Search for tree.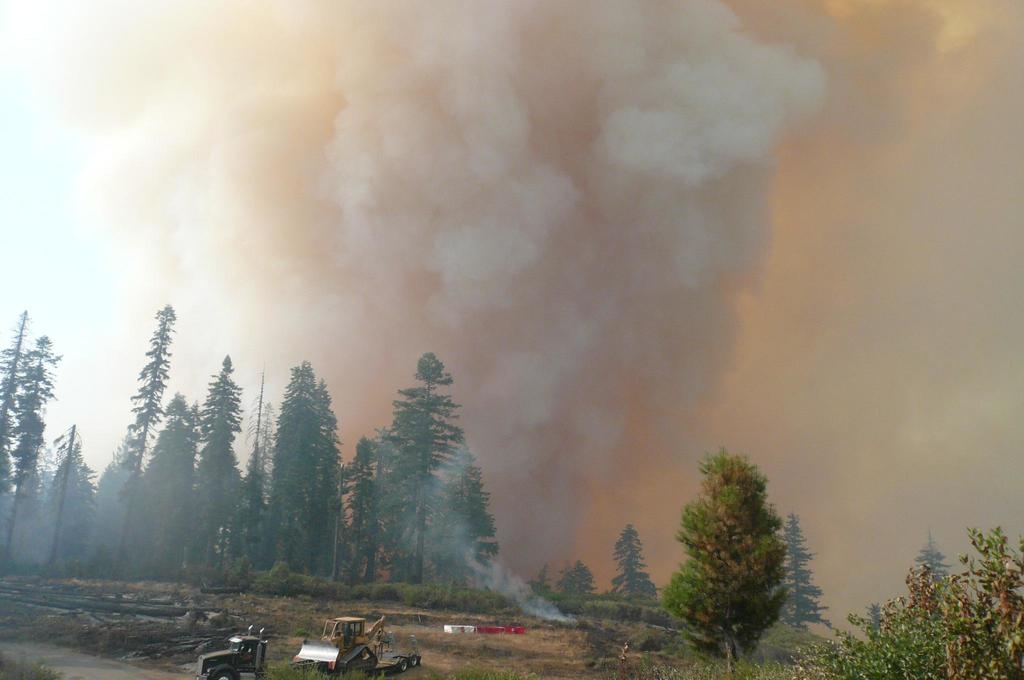
Found at region(0, 332, 60, 573).
